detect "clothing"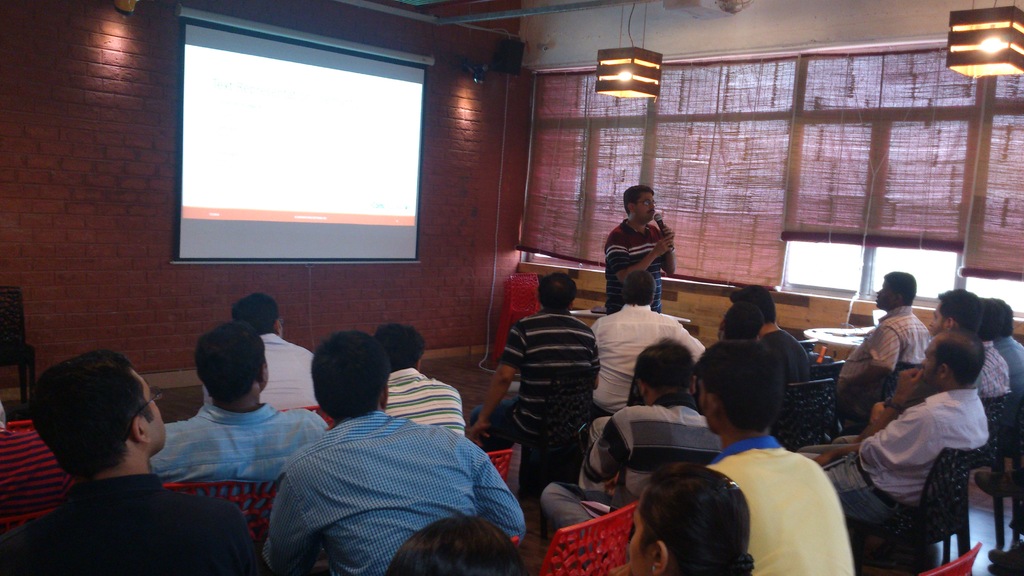
4,482,264,575
